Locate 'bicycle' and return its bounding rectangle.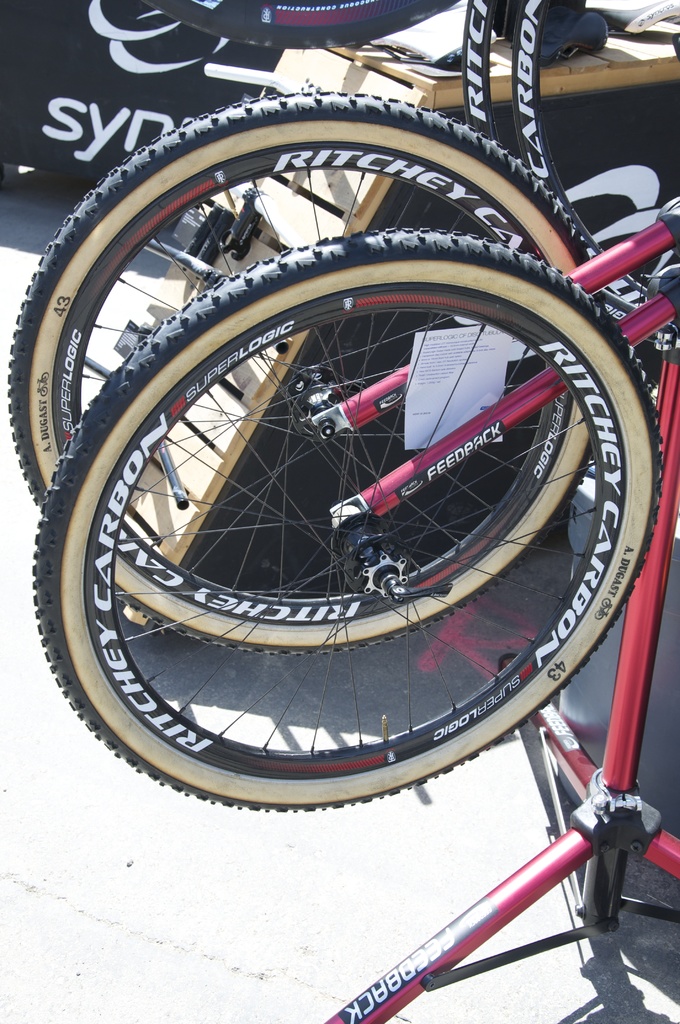
{"left": 355, "top": 197, "right": 679, "bottom": 1023}.
